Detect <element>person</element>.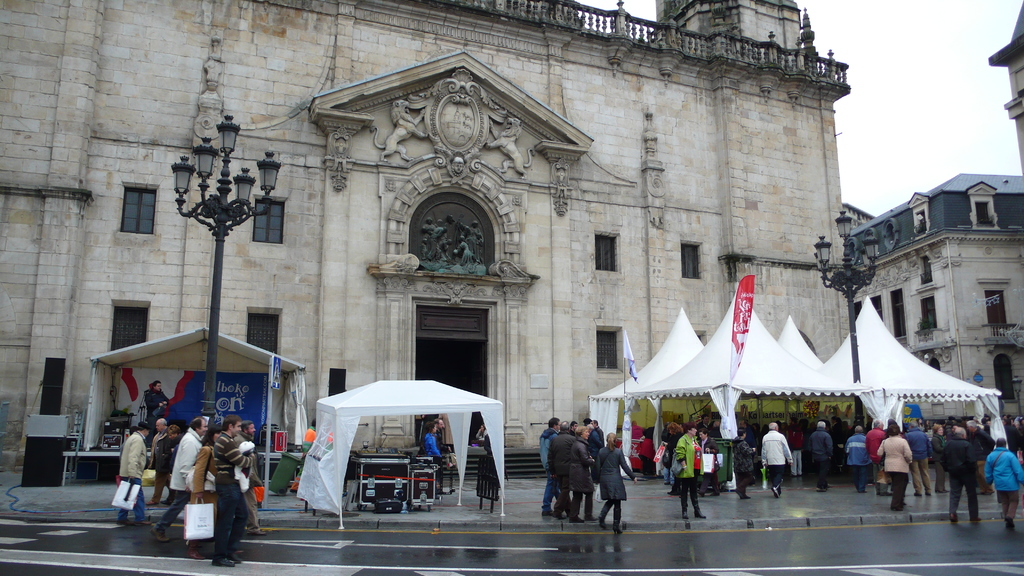
Detected at <bbox>532, 419, 559, 511</bbox>.
